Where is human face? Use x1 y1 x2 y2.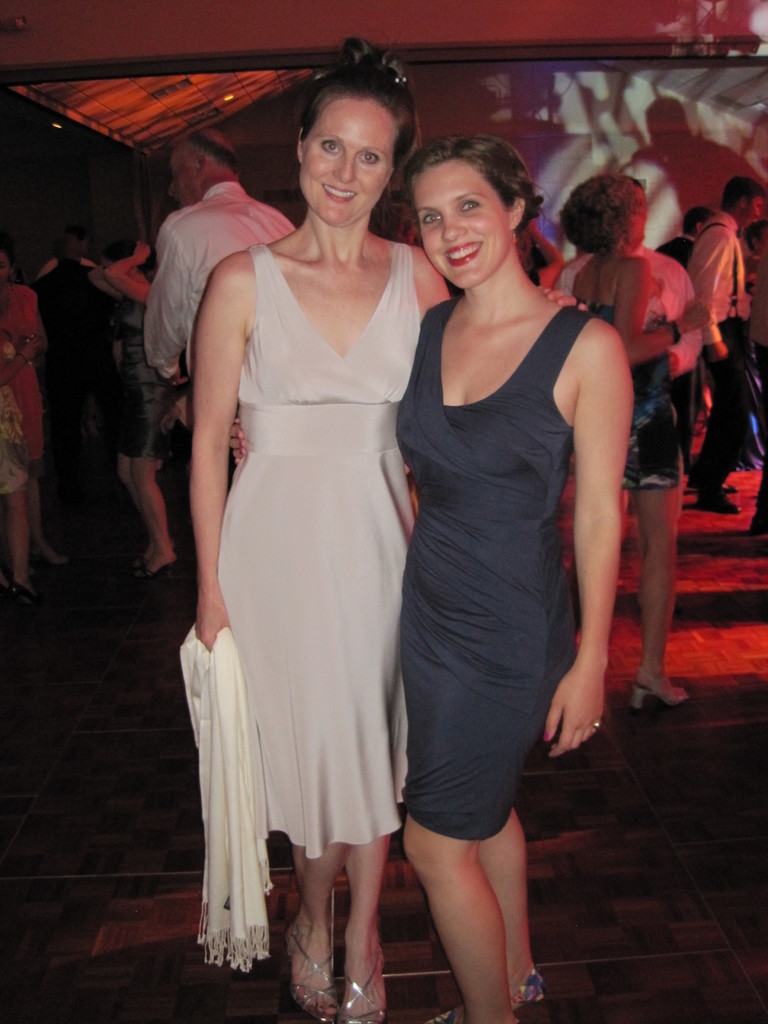
742 195 767 223.
